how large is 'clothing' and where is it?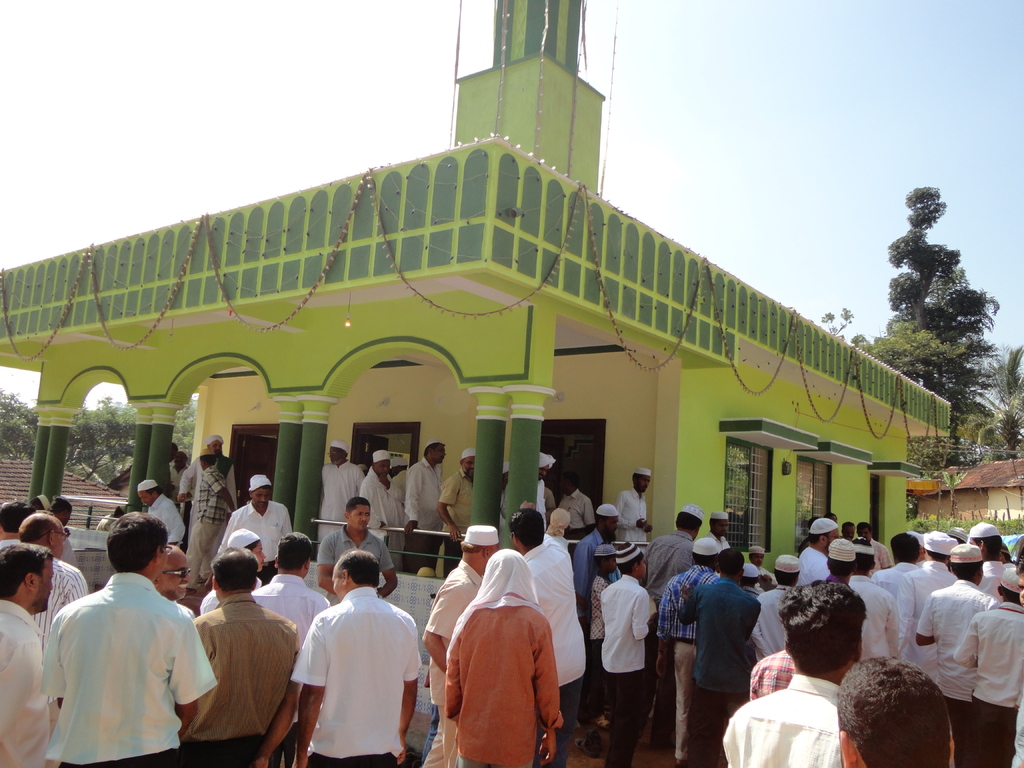
Bounding box: [x1=842, y1=566, x2=905, y2=742].
